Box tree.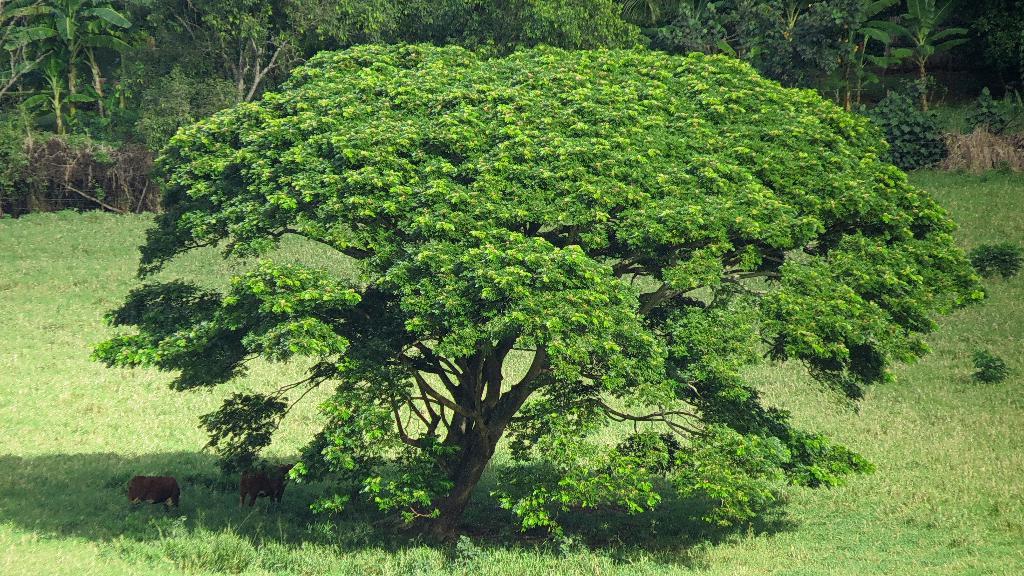
x1=106, y1=26, x2=932, y2=481.
